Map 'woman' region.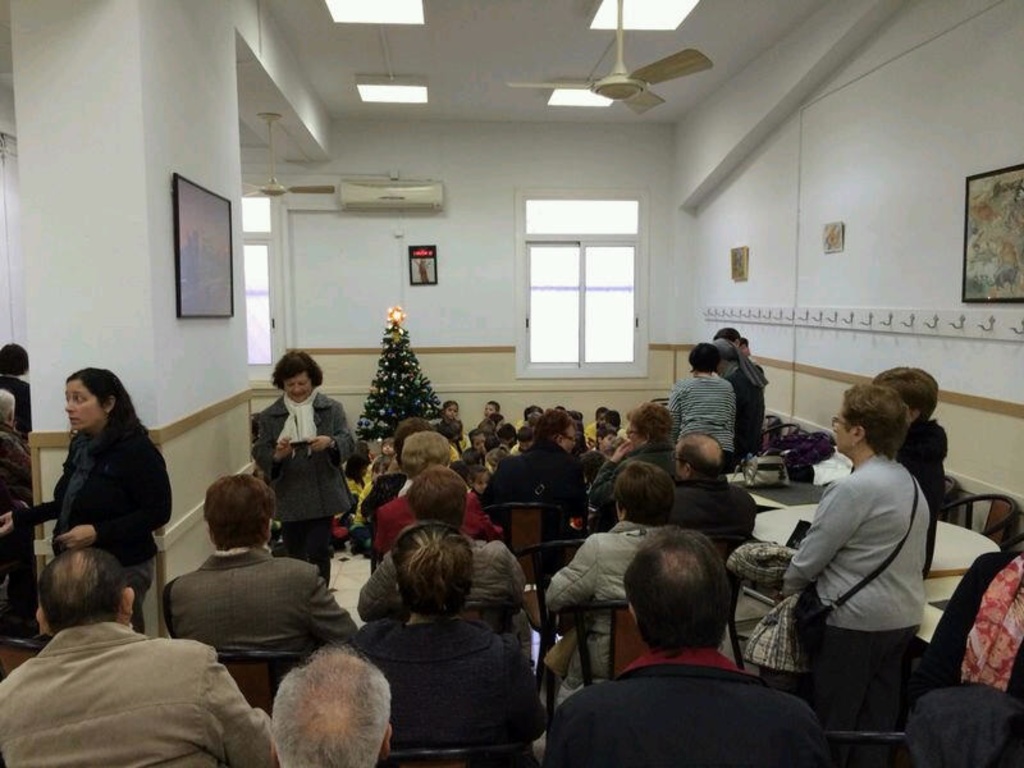
Mapped to box=[252, 351, 360, 596].
